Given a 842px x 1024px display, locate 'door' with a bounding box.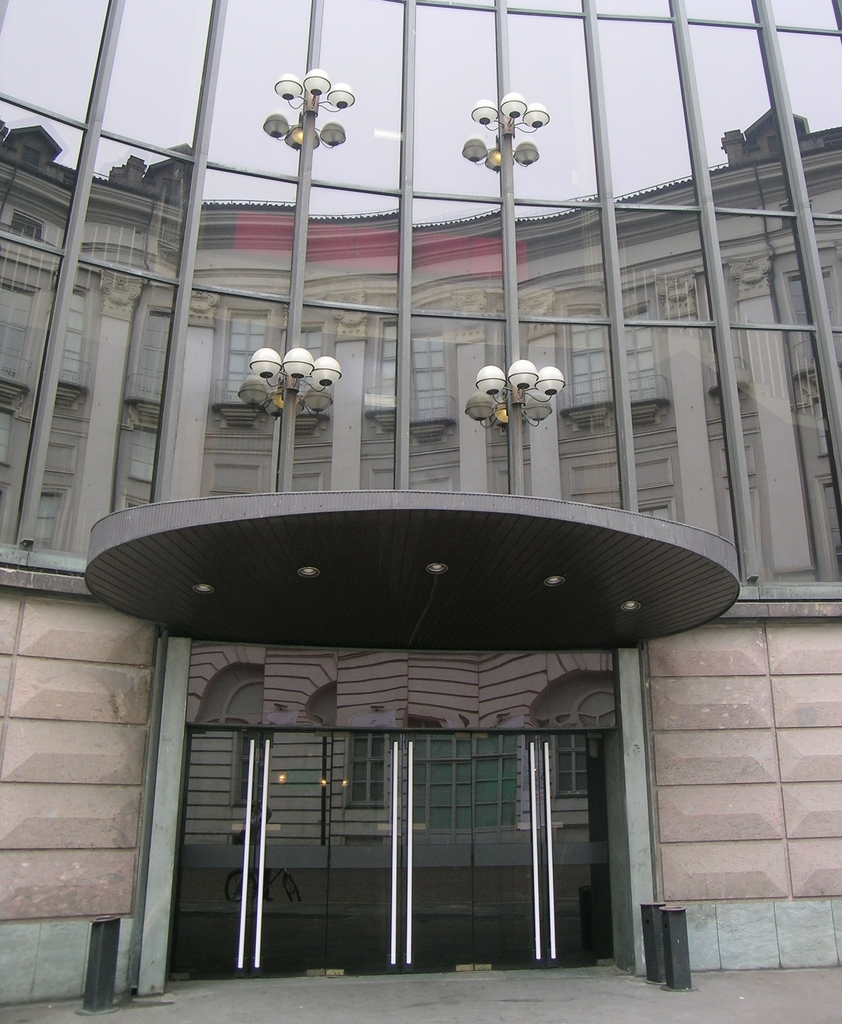
Located: bbox=[137, 555, 686, 975].
